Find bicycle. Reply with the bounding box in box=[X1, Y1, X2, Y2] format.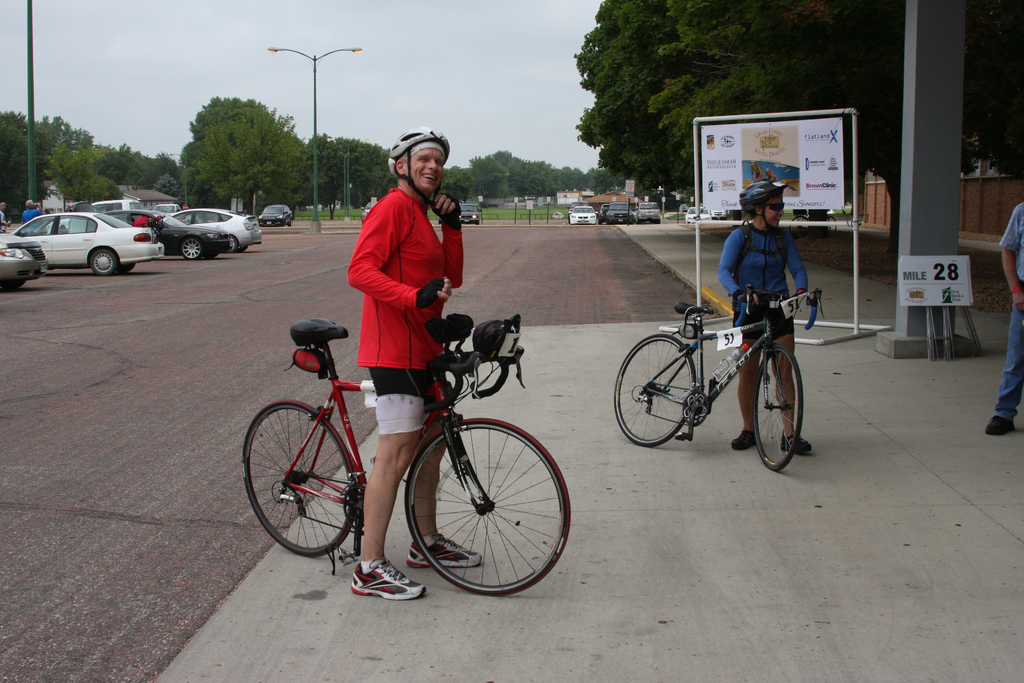
box=[251, 310, 579, 589].
